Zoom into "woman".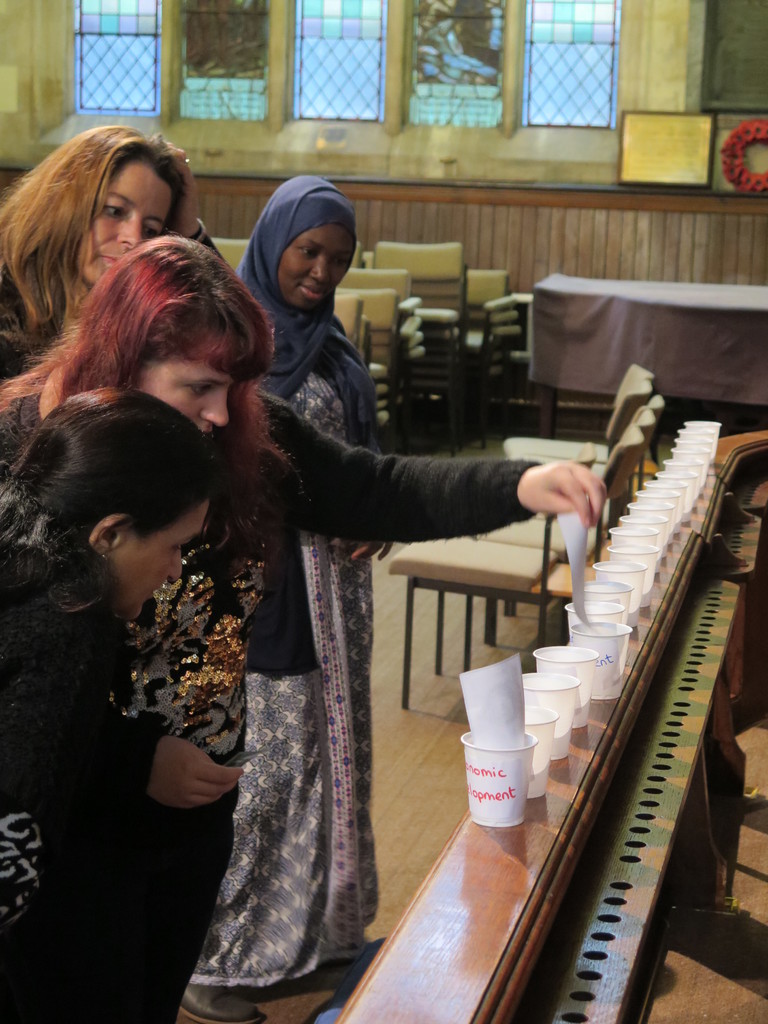
Zoom target: rect(0, 121, 231, 377).
